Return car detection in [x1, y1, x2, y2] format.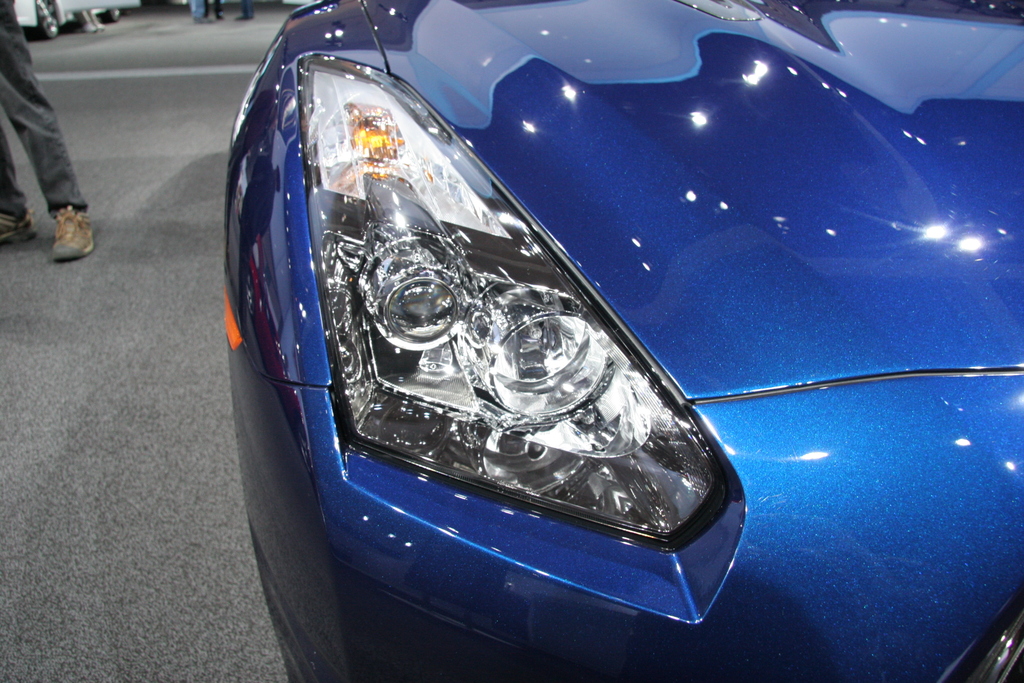
[12, 0, 138, 42].
